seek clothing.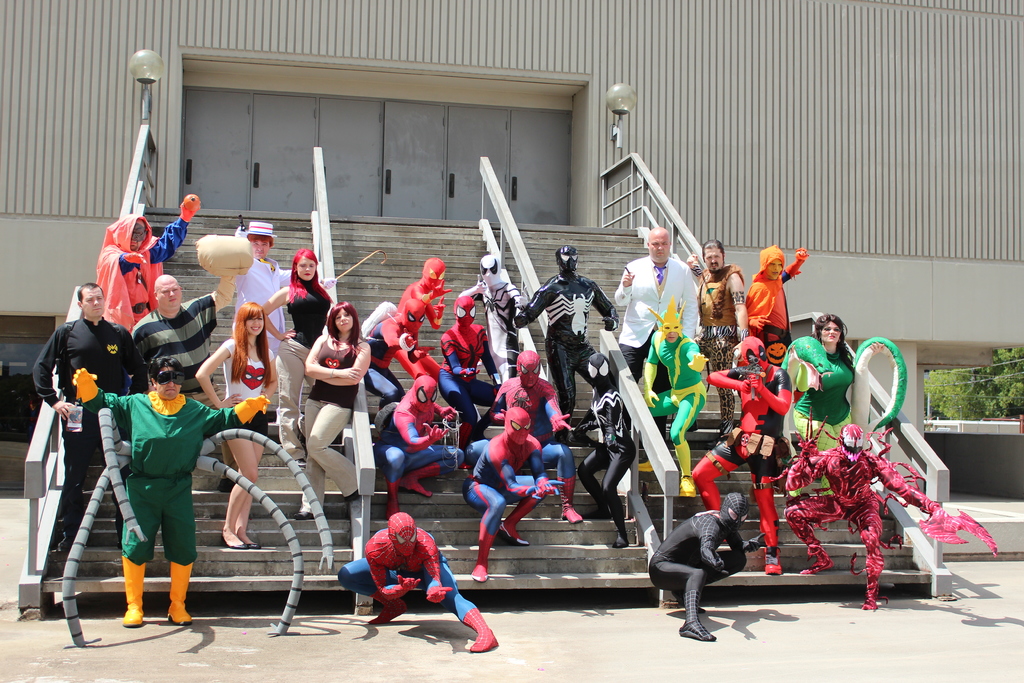
(x1=294, y1=338, x2=362, y2=518).
